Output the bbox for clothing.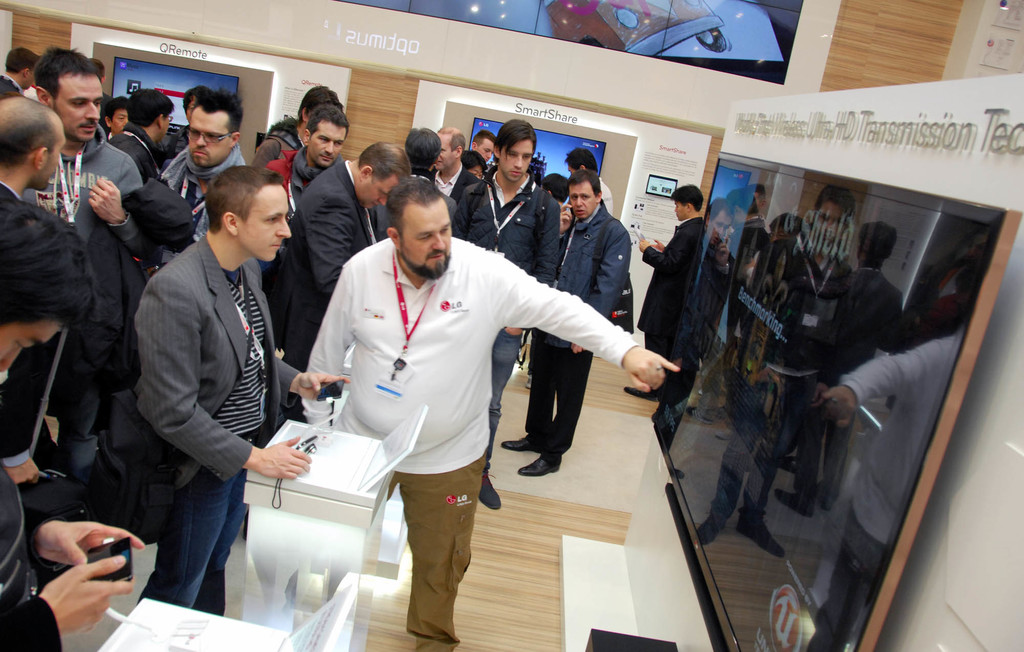
bbox=(260, 147, 320, 216).
